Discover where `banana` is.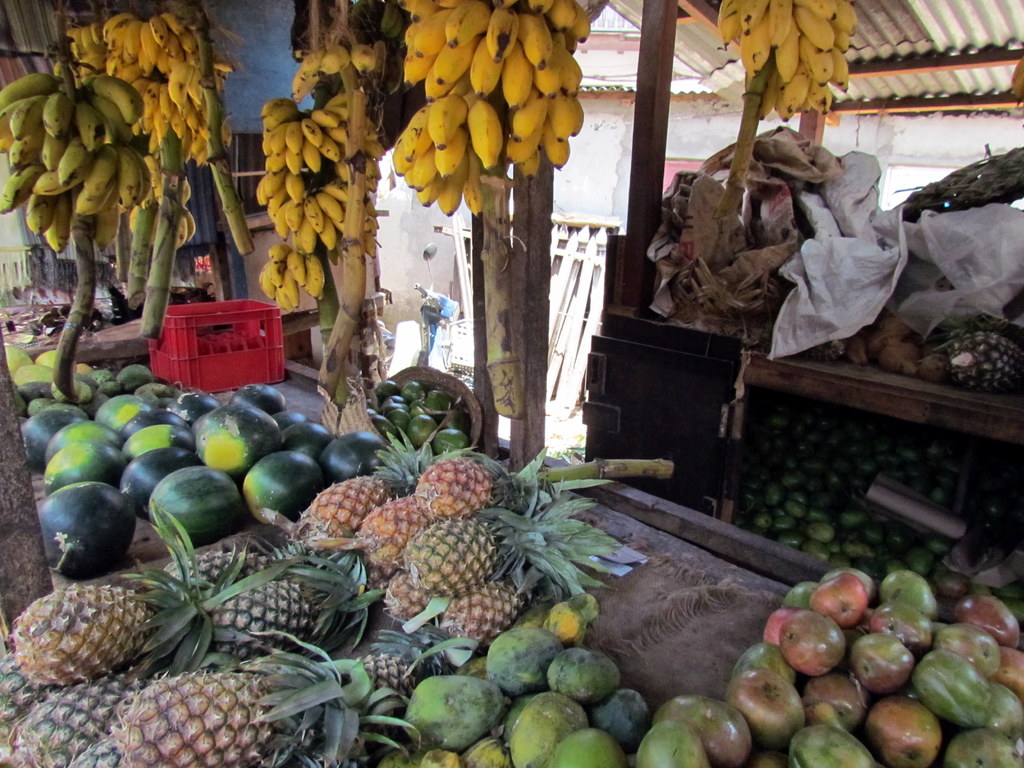
Discovered at box=[463, 99, 504, 166].
